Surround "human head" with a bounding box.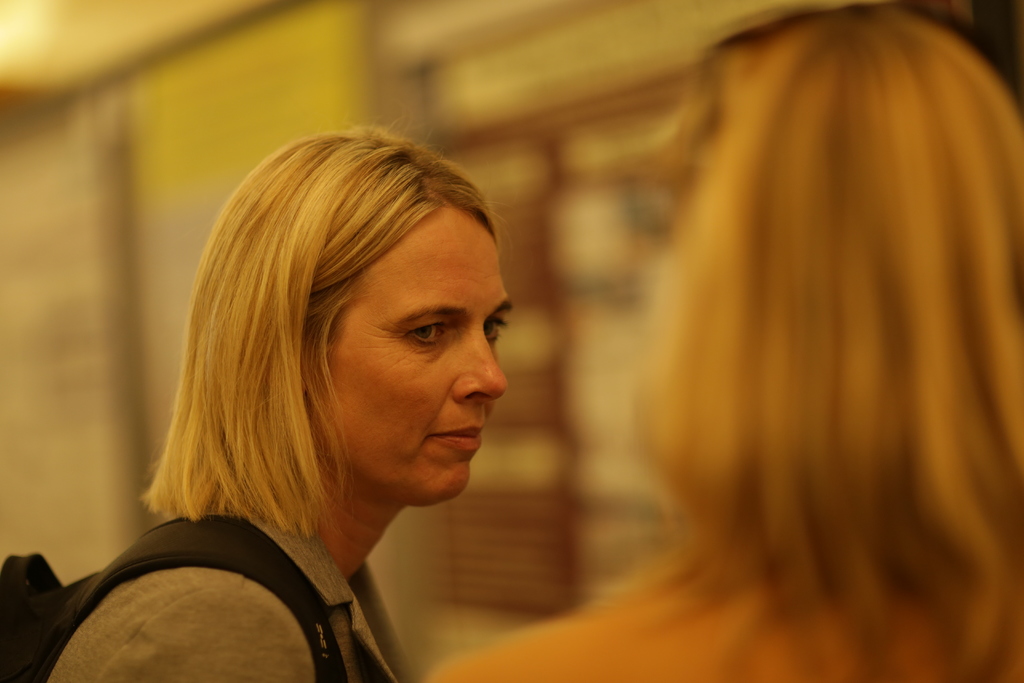
627,4,1023,577.
